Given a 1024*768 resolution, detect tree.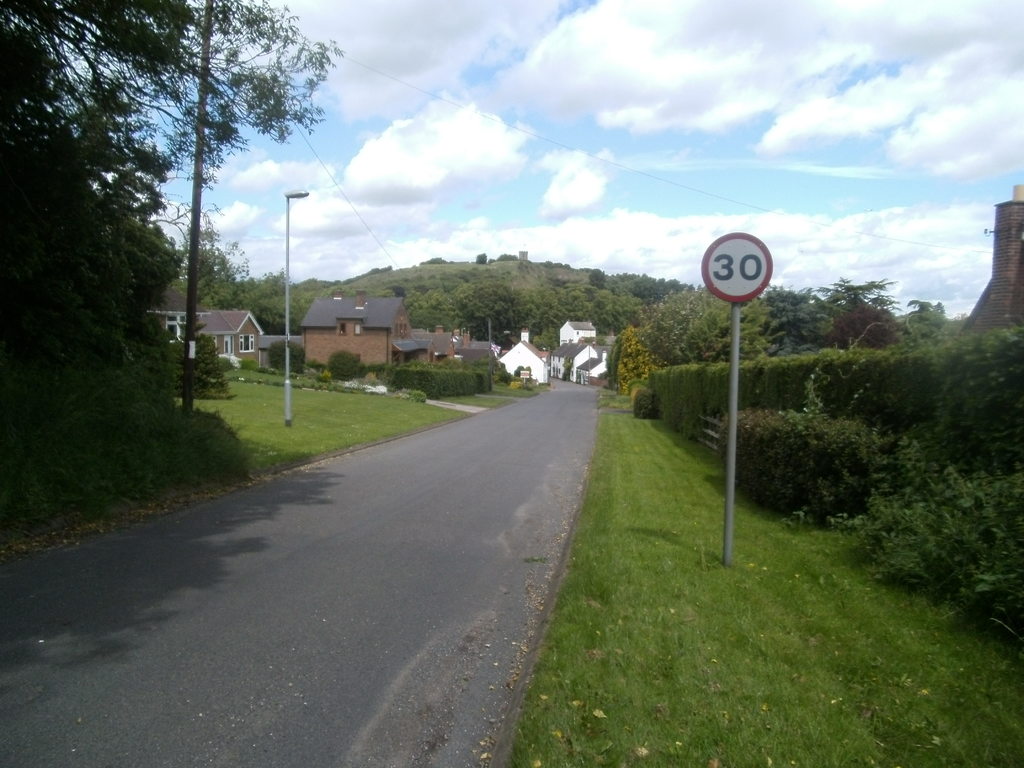
box=[5, 0, 334, 537].
